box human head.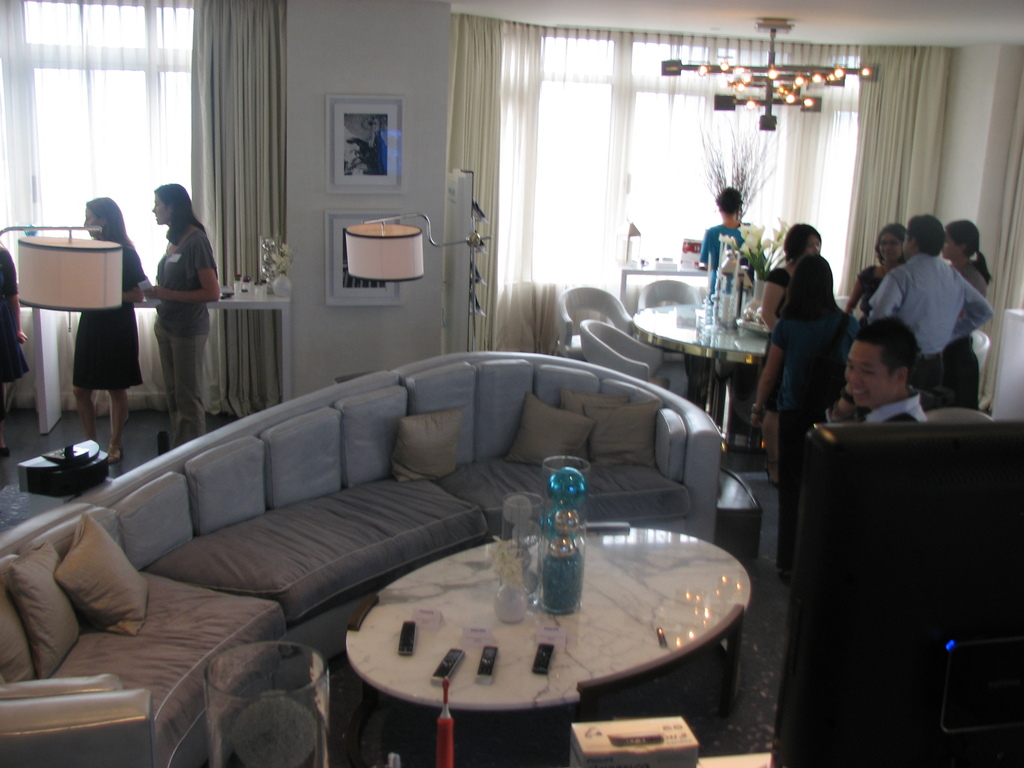
l=902, t=216, r=944, b=257.
